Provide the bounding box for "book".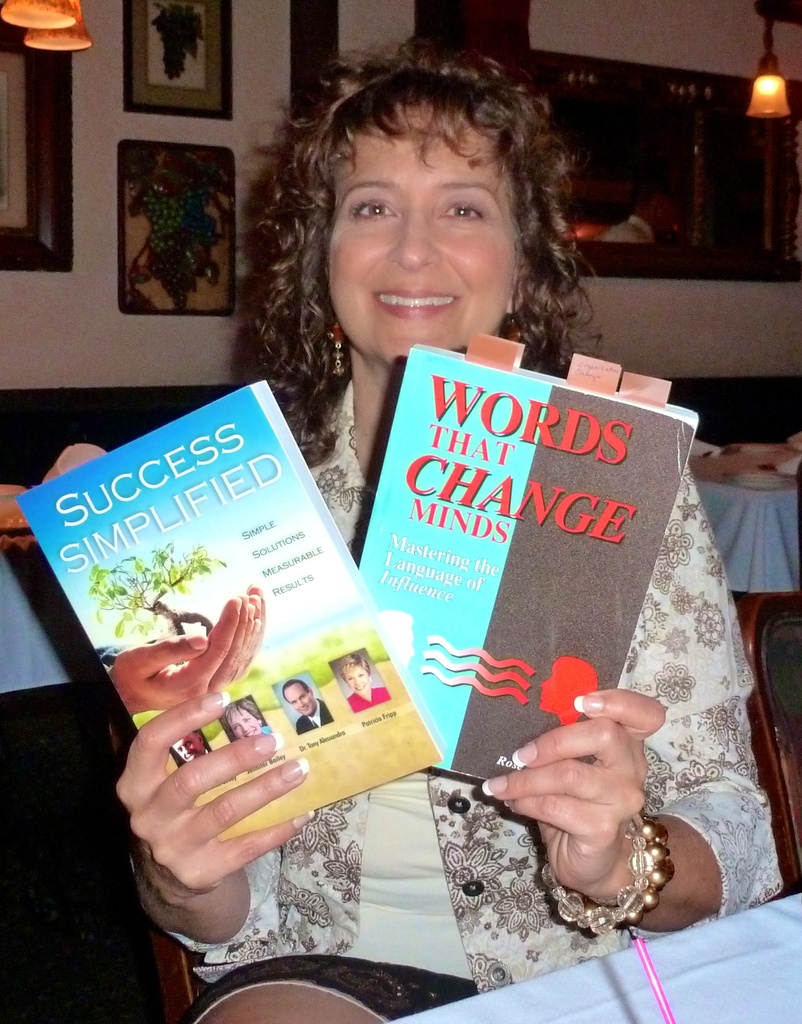
17/378/449/854.
